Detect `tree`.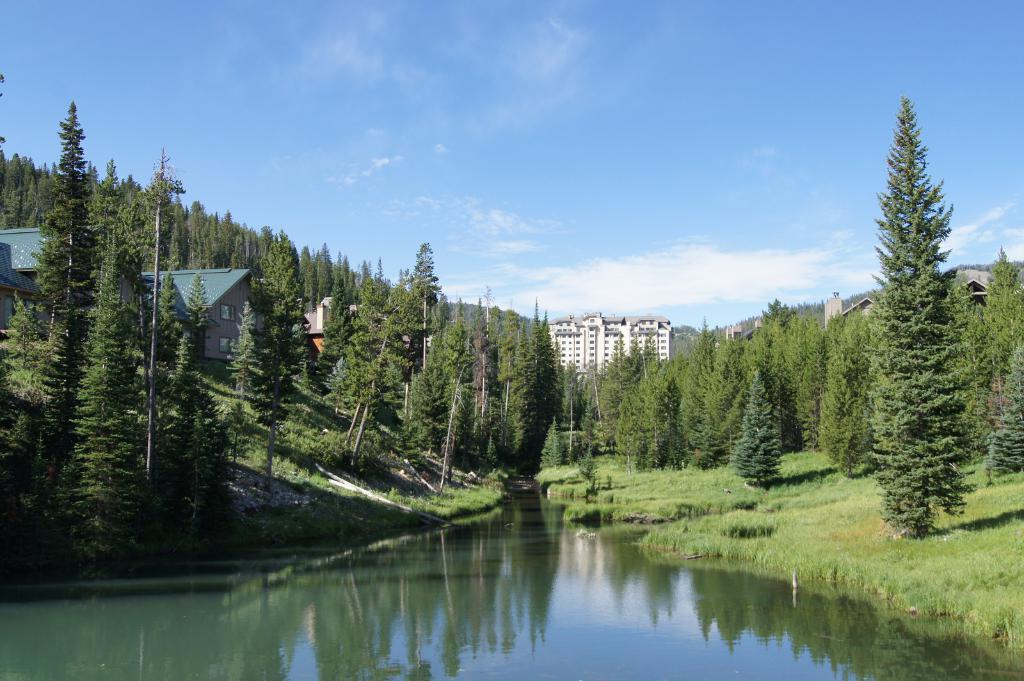
Detected at region(859, 92, 977, 551).
